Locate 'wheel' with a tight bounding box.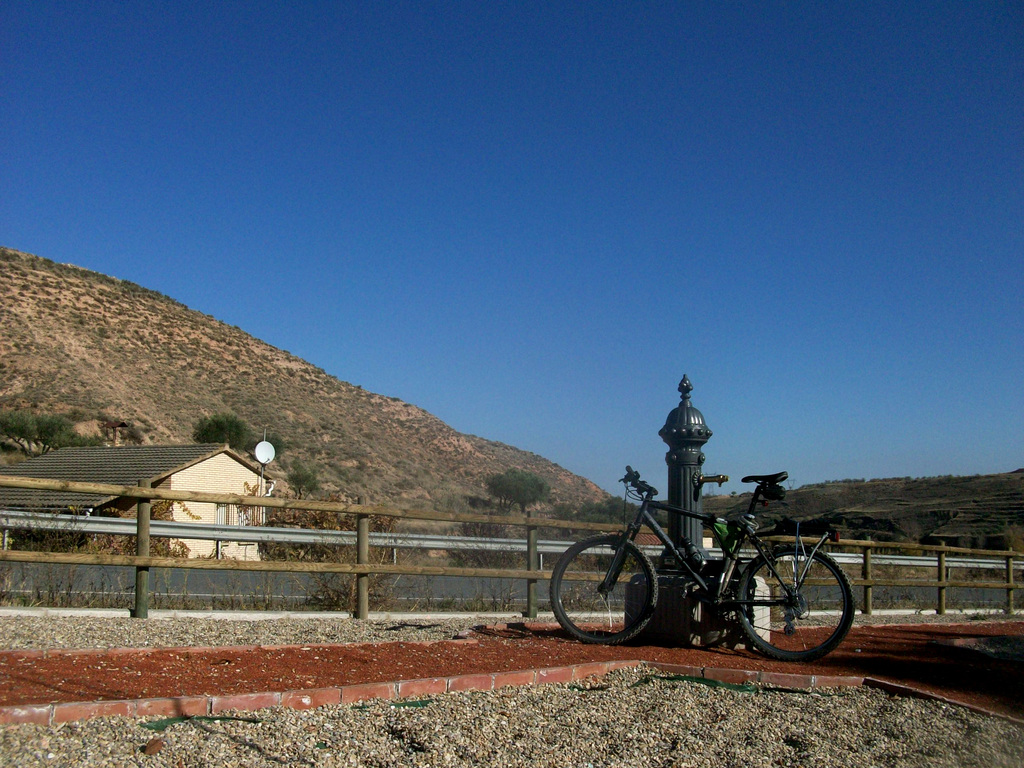
detection(743, 544, 839, 664).
